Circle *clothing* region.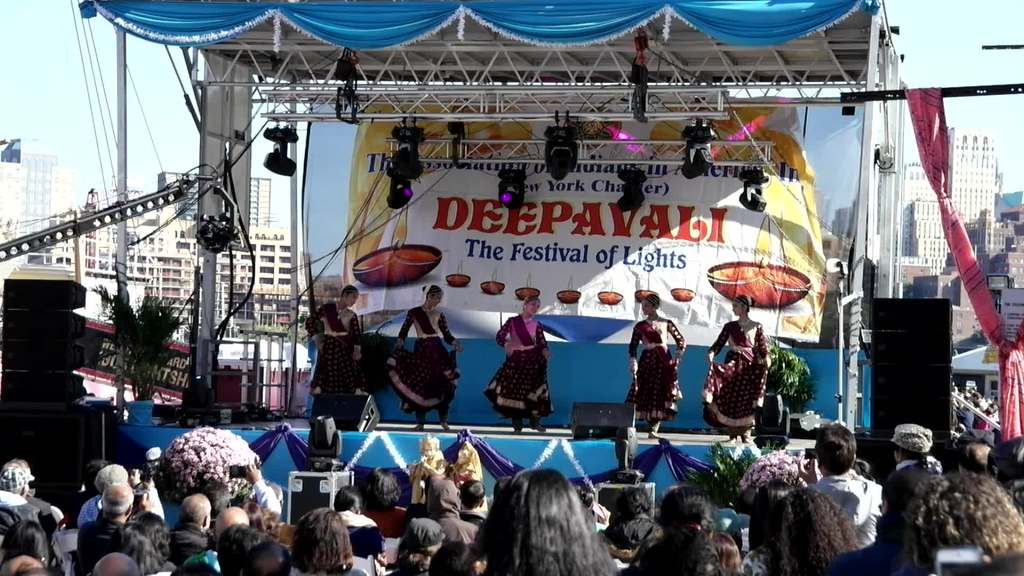
Region: [x1=0, y1=492, x2=41, y2=551].
